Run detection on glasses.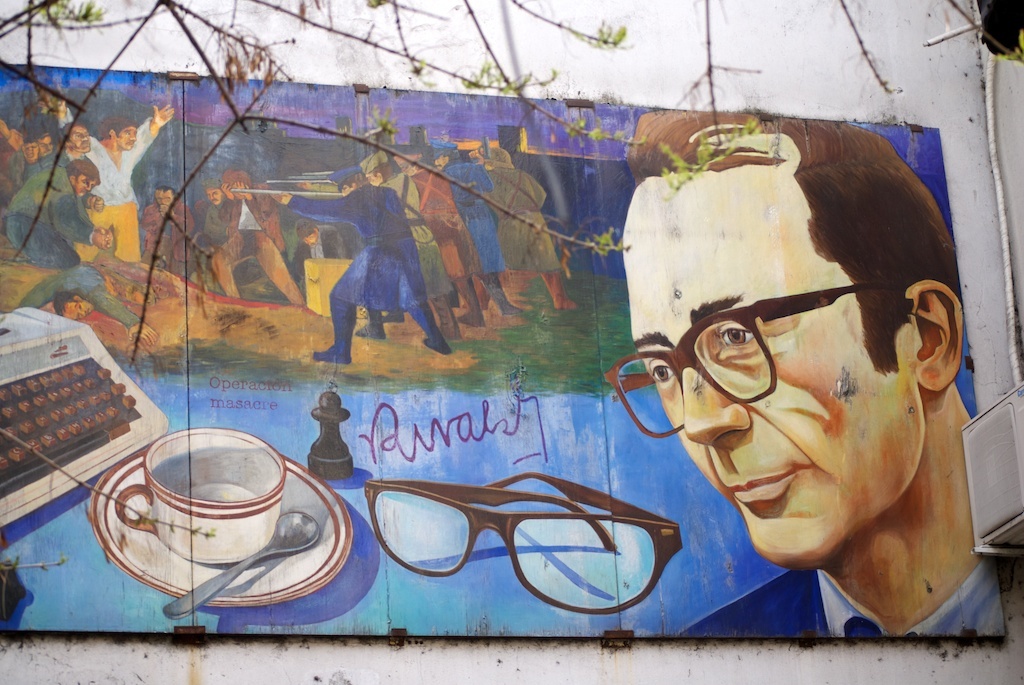
Result: {"left": 601, "top": 274, "right": 909, "bottom": 443}.
